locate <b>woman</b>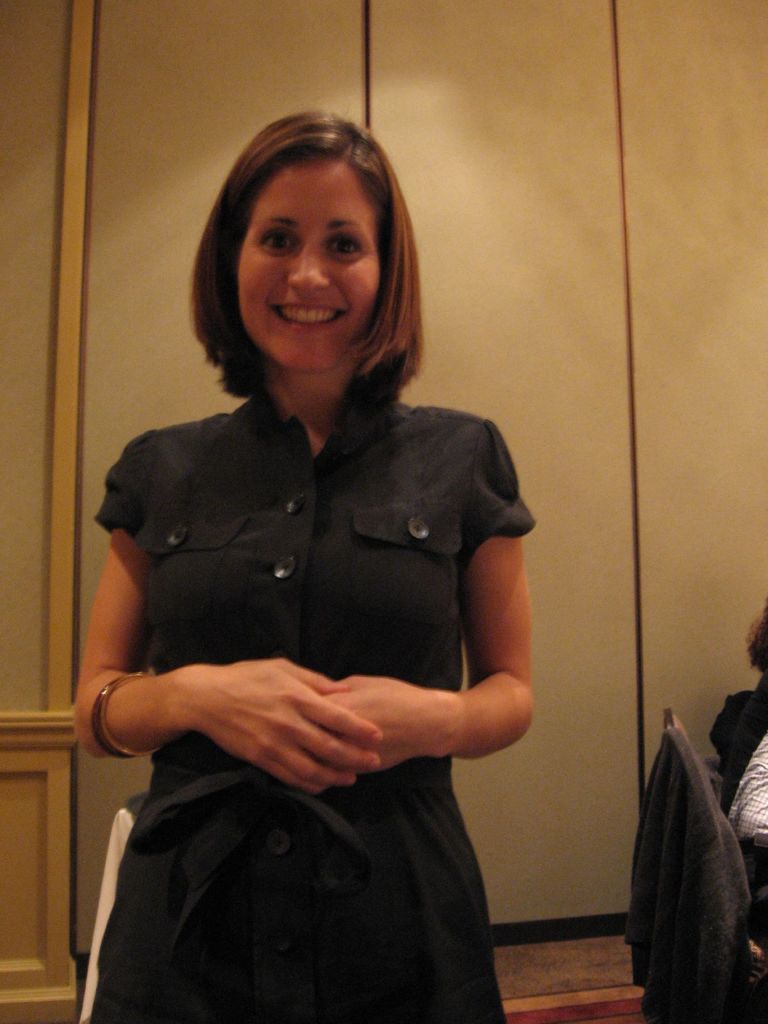
(x1=63, y1=107, x2=559, y2=1011)
